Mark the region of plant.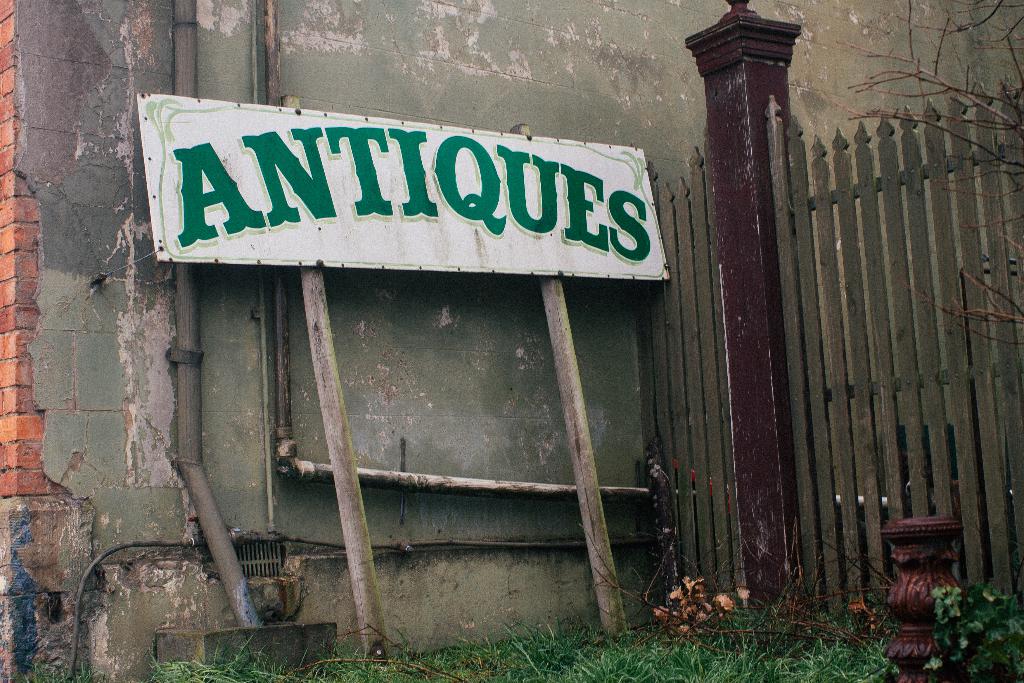
Region: crop(829, 0, 1023, 347).
